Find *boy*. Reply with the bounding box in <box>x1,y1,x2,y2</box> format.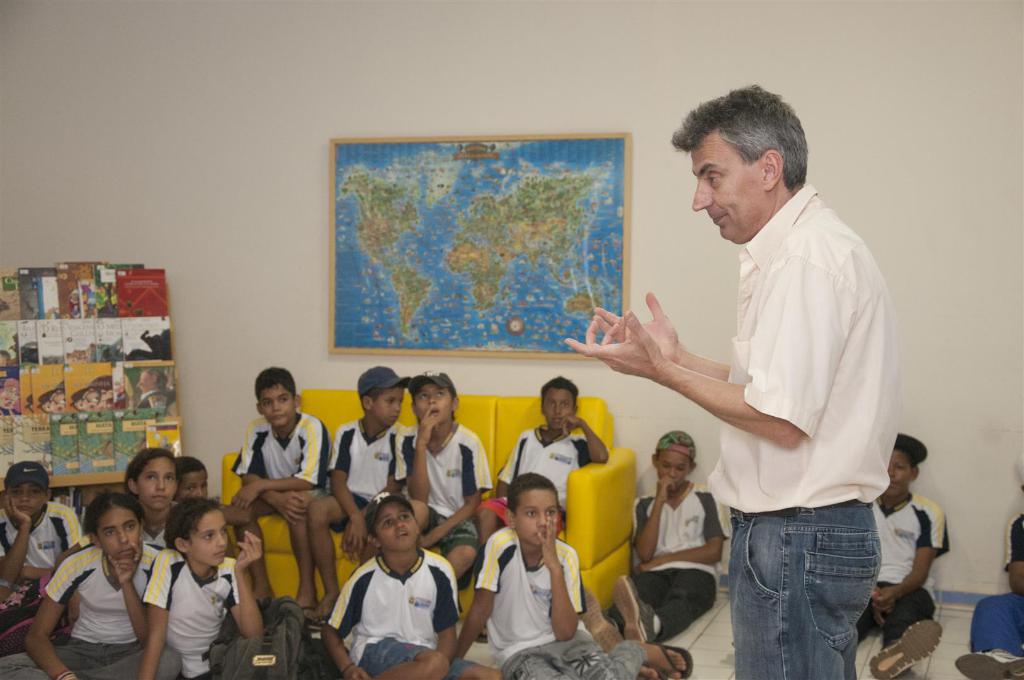
<box>0,460,81,602</box>.
